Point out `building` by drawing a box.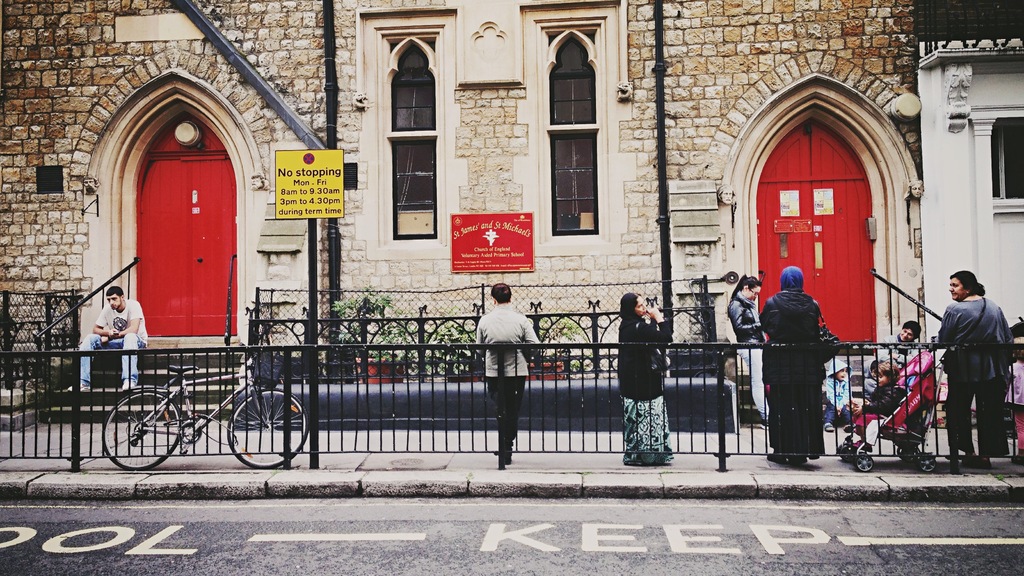
rect(917, 0, 1023, 414).
